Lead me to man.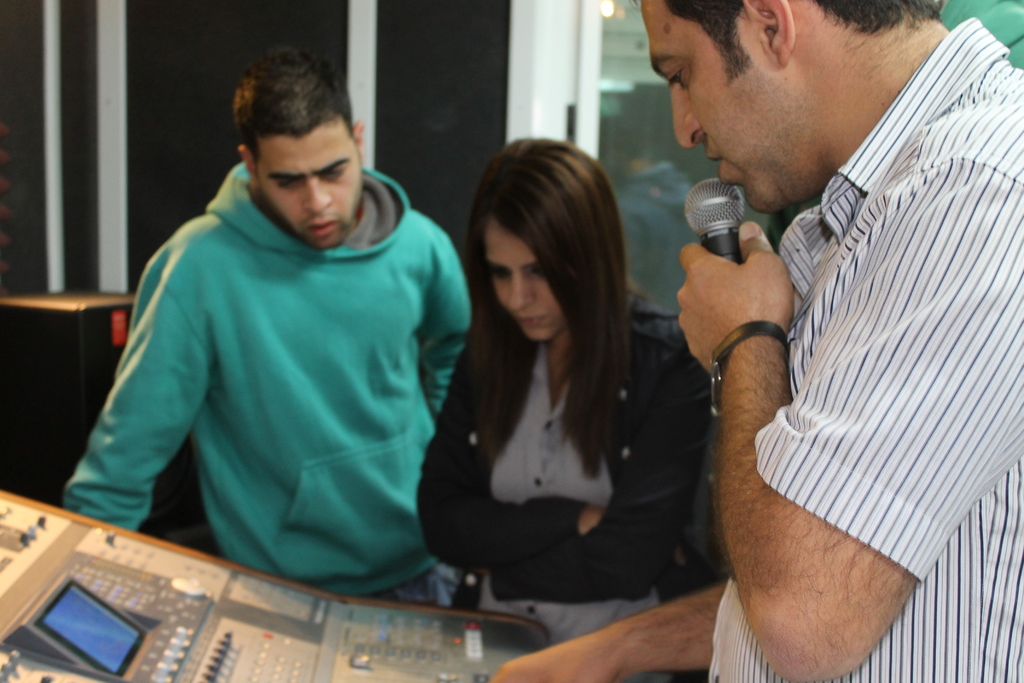
Lead to x1=63, y1=41, x2=476, y2=608.
